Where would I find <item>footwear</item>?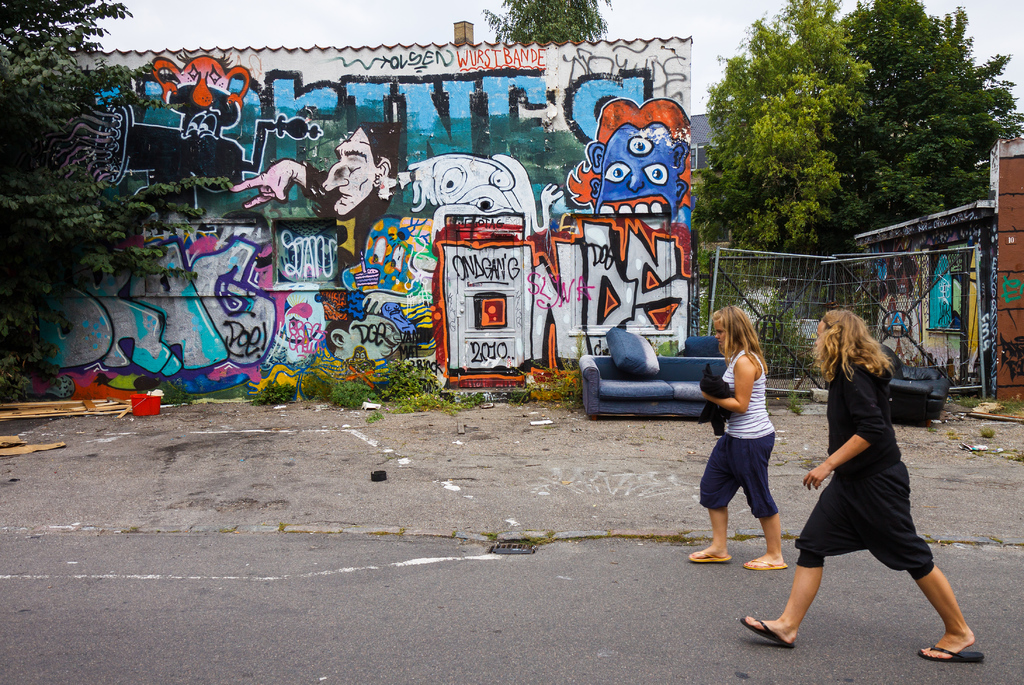
At l=741, t=617, r=792, b=647.
